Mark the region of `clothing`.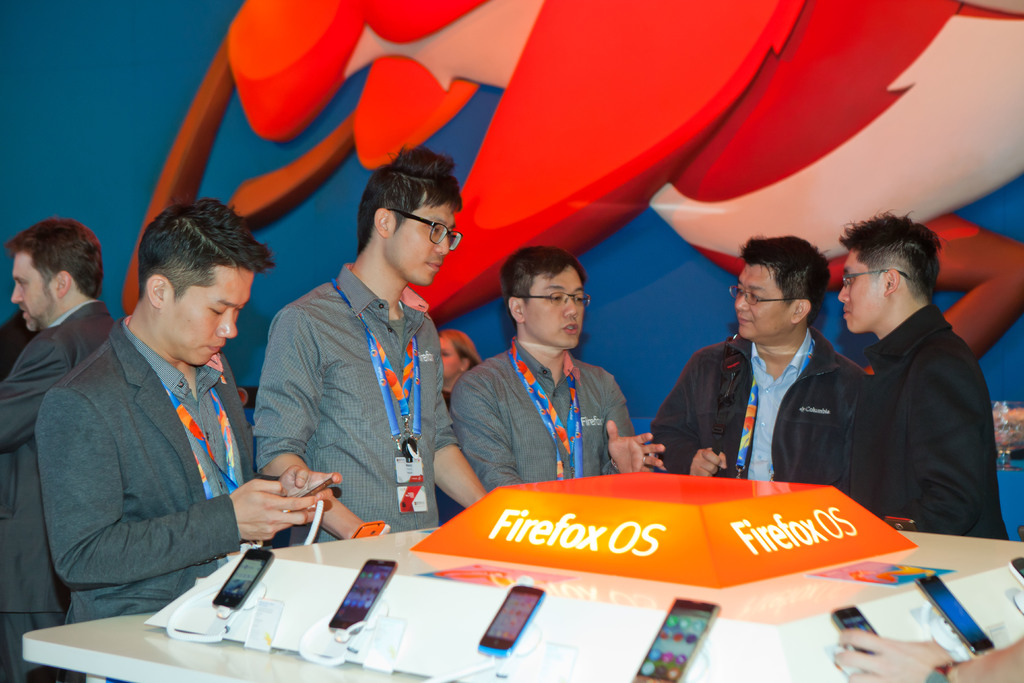
Region: crop(450, 339, 630, 494).
